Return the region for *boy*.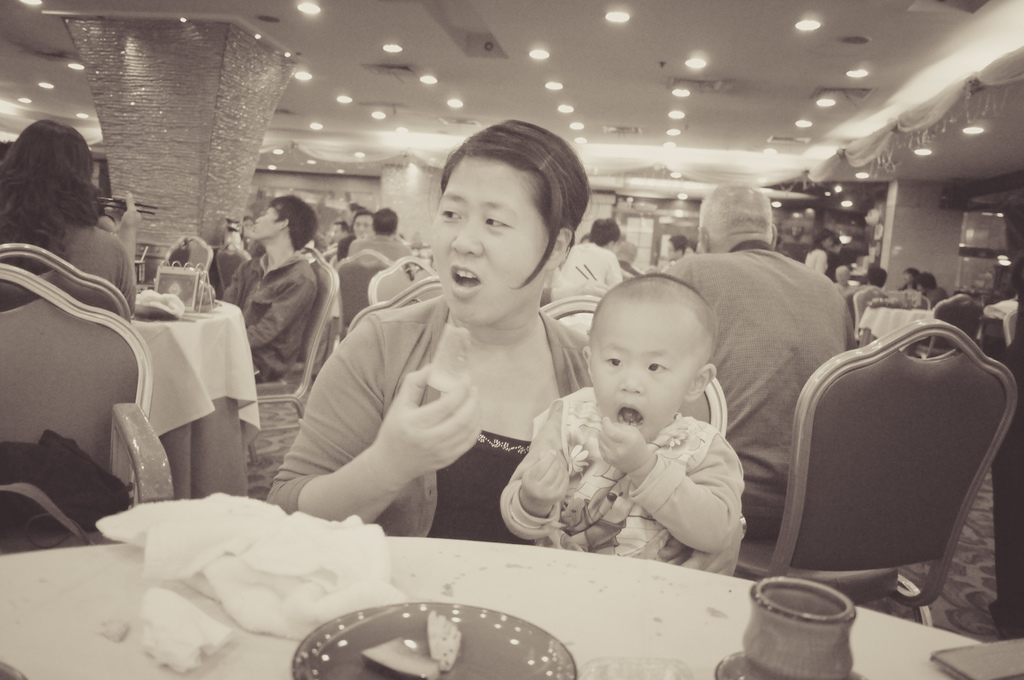
Rect(496, 266, 744, 574).
